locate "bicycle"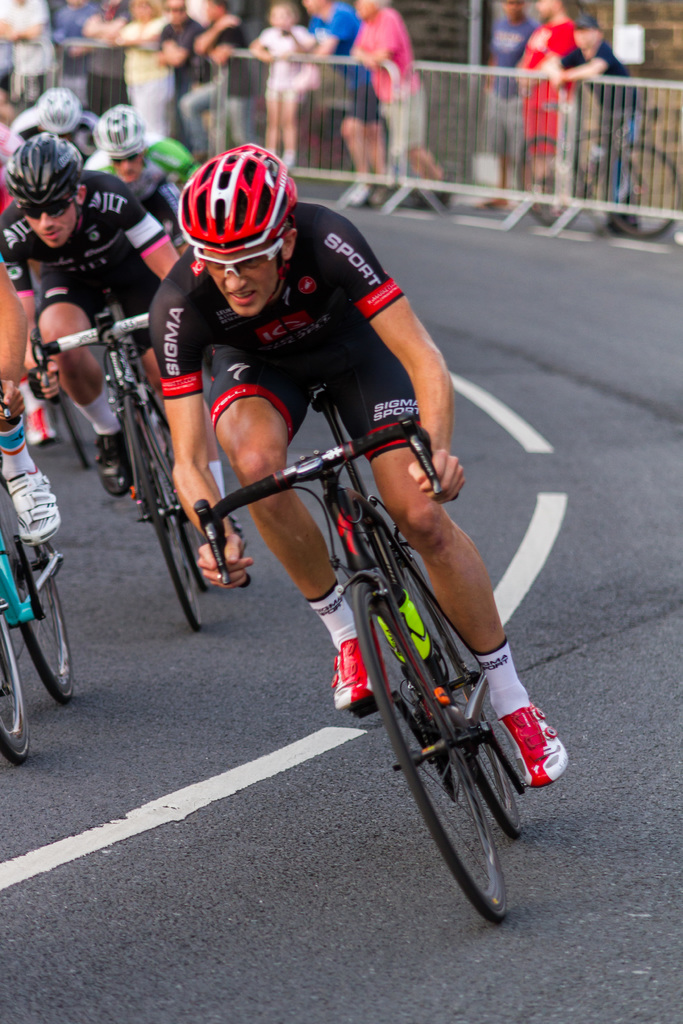
<region>129, 374, 557, 925</region>
